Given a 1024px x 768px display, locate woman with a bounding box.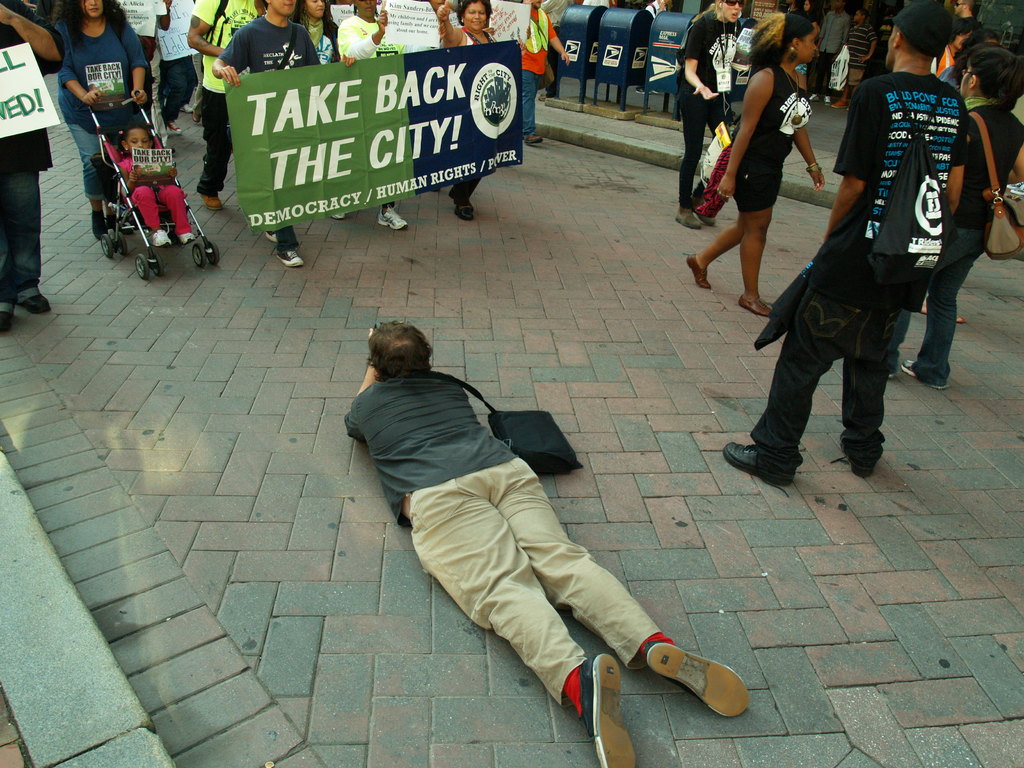
Located: rect(442, 2, 497, 217).
